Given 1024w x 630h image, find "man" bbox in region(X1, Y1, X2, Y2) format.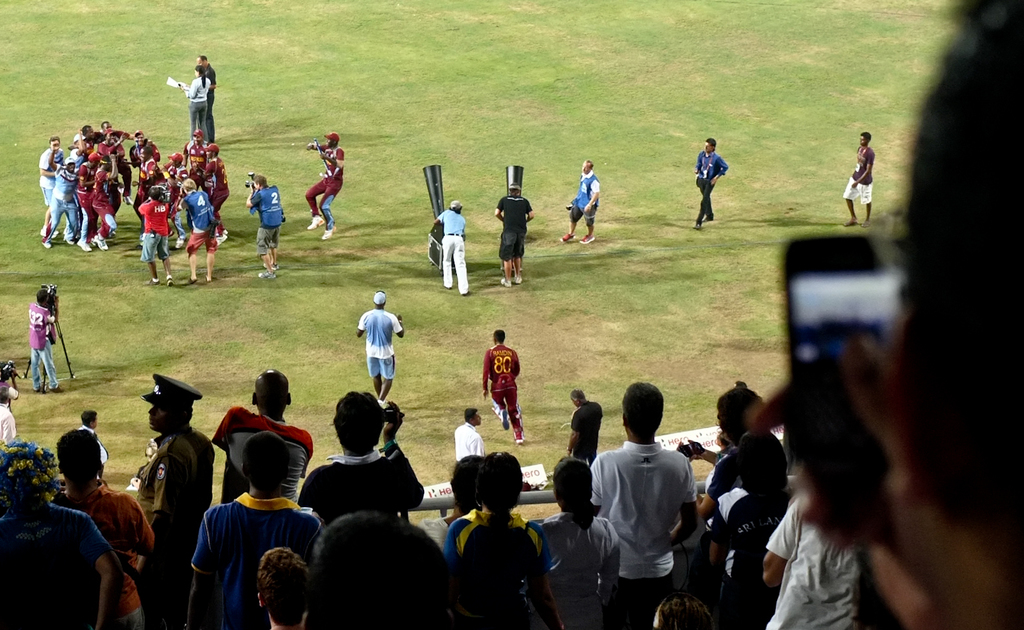
region(291, 391, 419, 517).
